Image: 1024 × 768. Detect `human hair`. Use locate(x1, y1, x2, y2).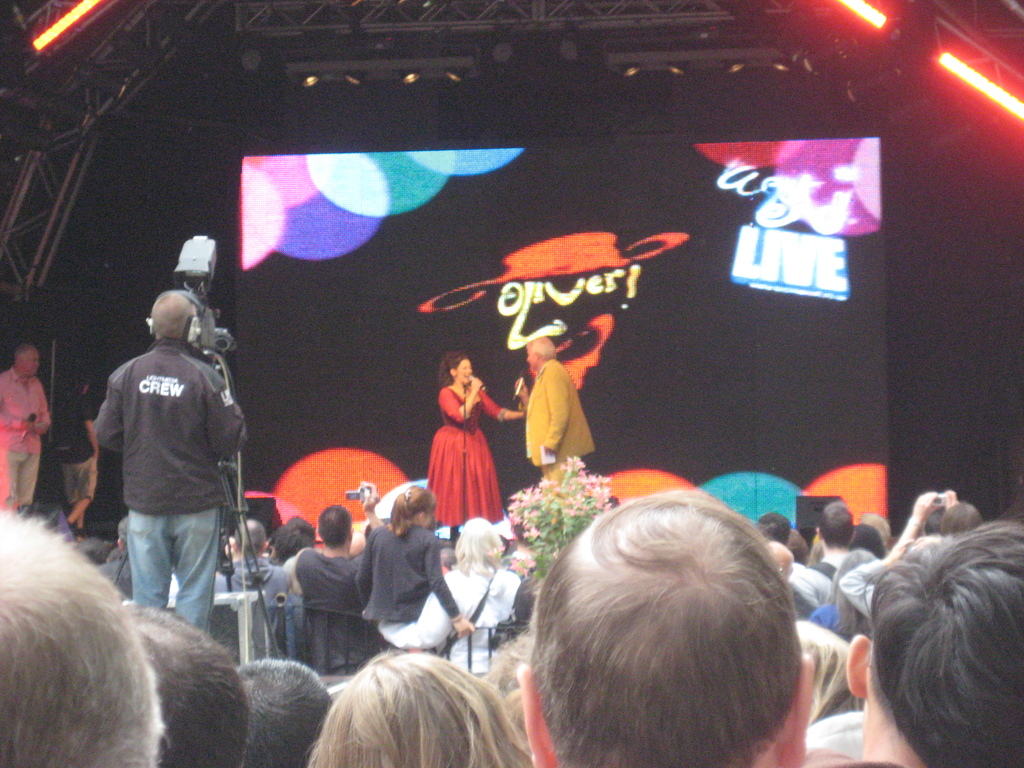
locate(872, 520, 1023, 767).
